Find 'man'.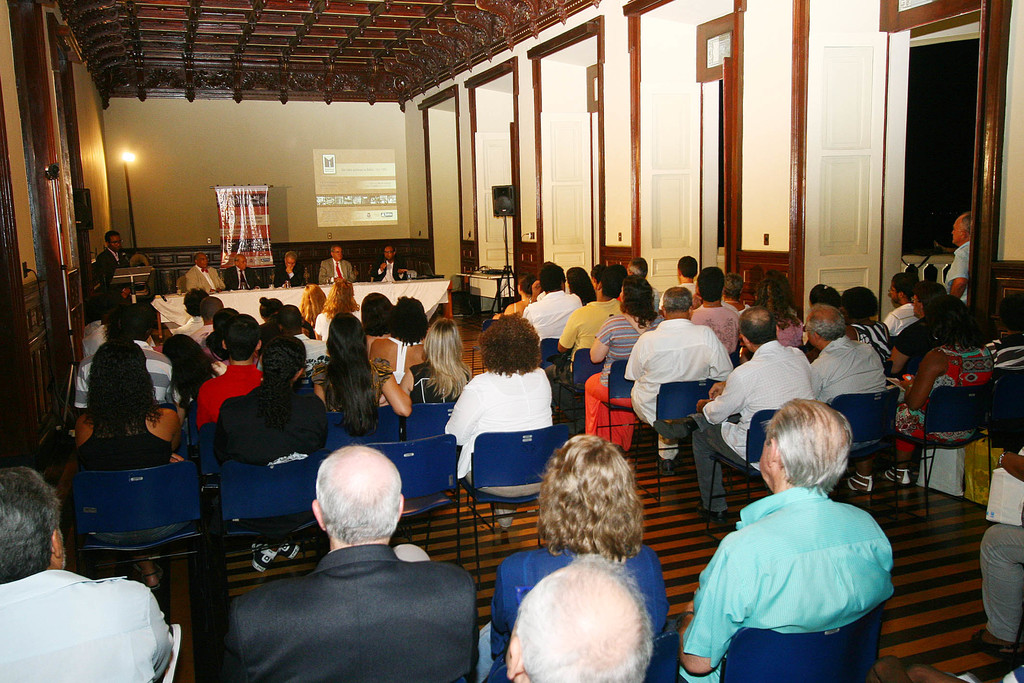
l=623, t=288, r=737, b=458.
